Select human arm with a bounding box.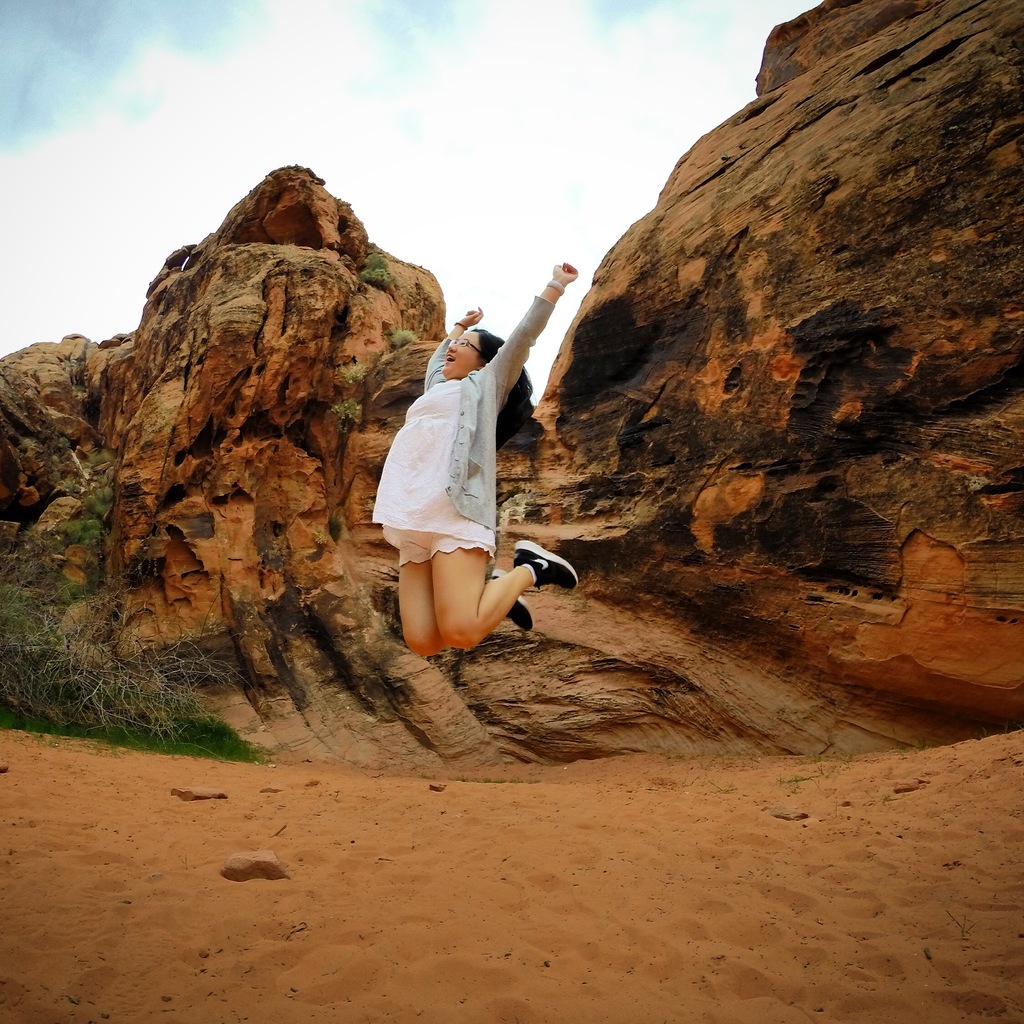
422/301/480/390.
